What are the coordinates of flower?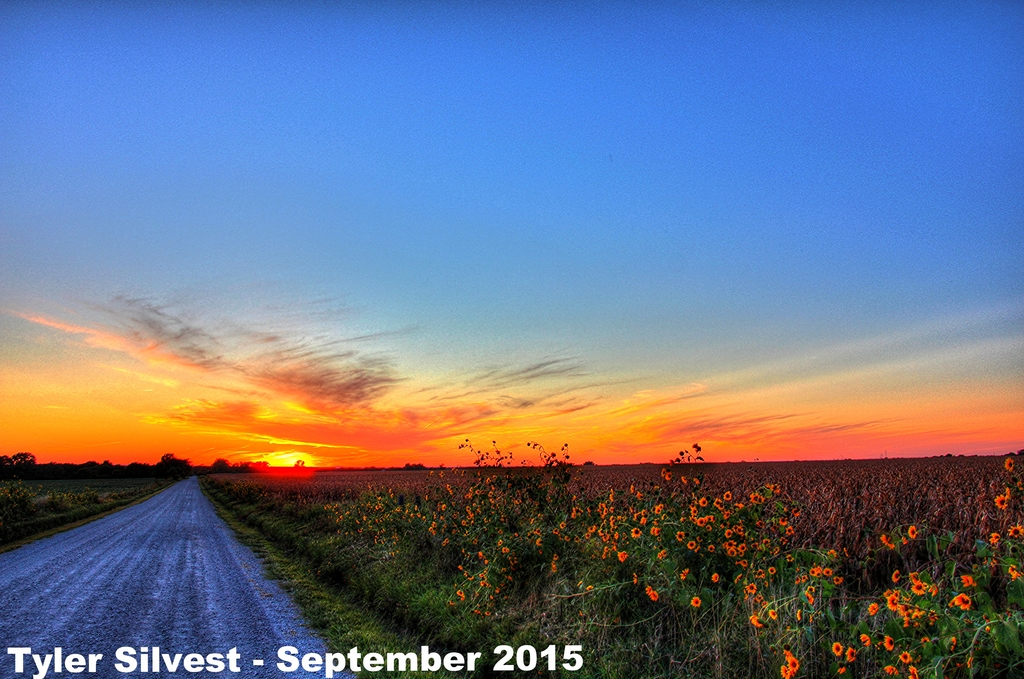
pyautogui.locateOnScreen(881, 637, 897, 657).
